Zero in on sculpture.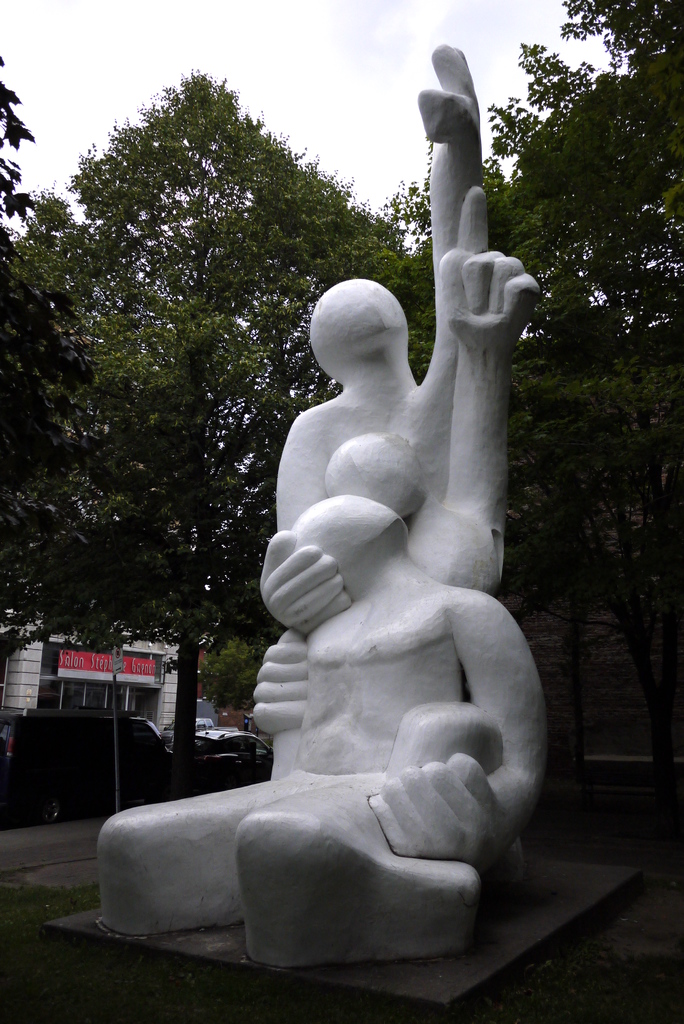
Zeroed in: l=70, t=35, r=548, b=945.
